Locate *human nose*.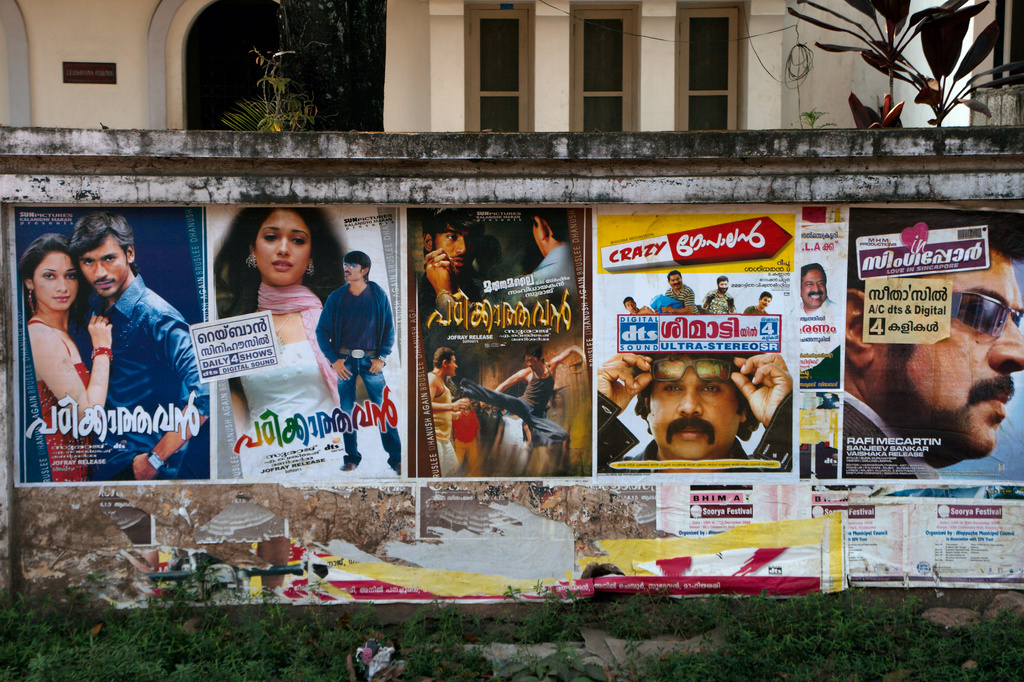
Bounding box: {"x1": 344, "y1": 266, "x2": 349, "y2": 269}.
